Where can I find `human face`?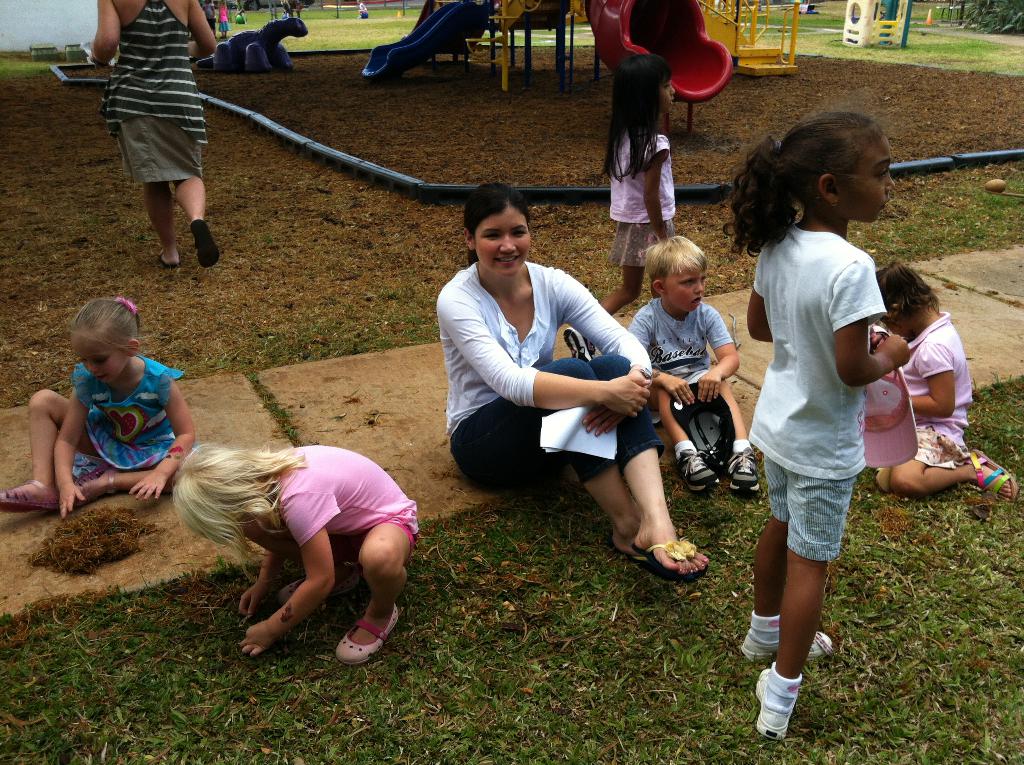
You can find it at 876:302:915:336.
